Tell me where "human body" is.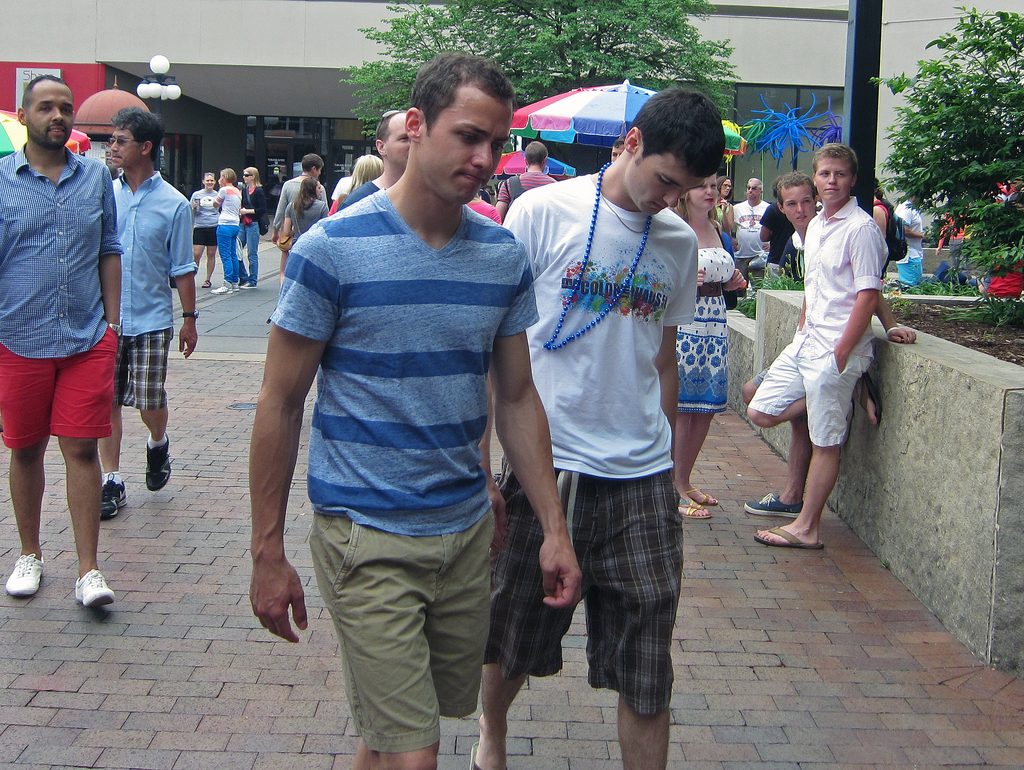
"human body" is at <bbox>273, 179, 328, 241</bbox>.
